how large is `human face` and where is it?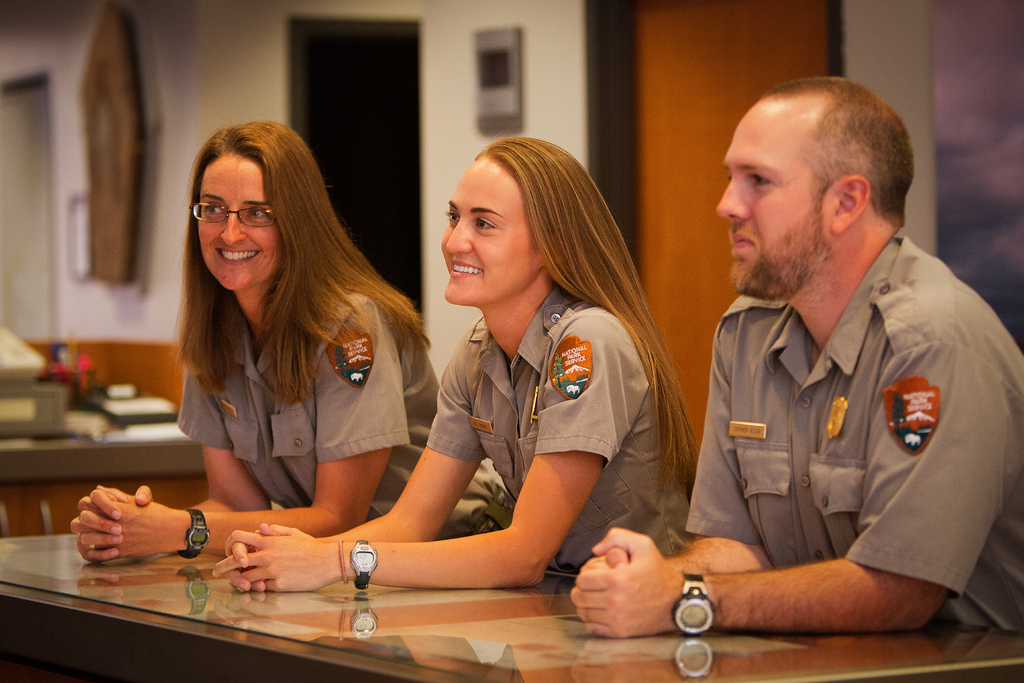
Bounding box: detection(714, 119, 833, 299).
